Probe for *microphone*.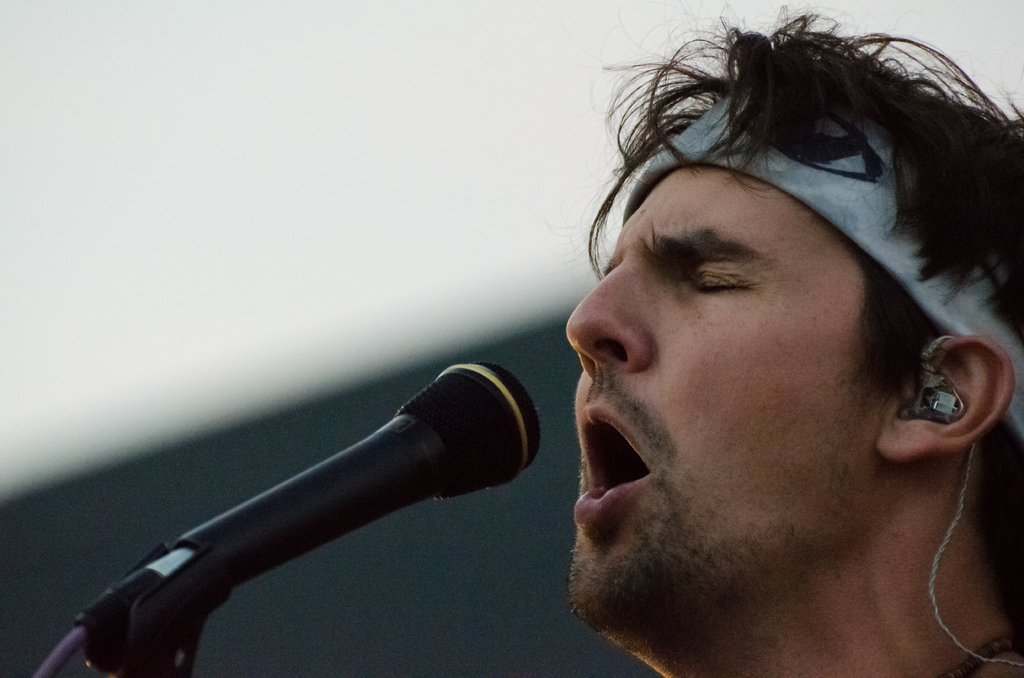
Probe result: [58,344,588,677].
